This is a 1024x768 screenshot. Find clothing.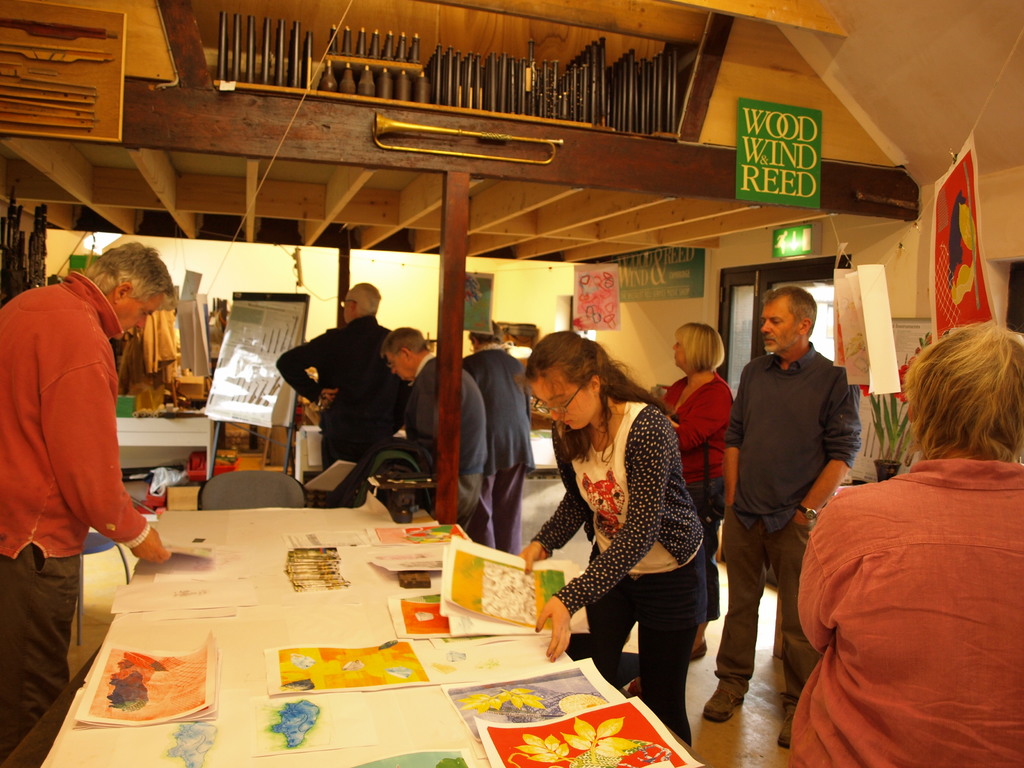
Bounding box: <bbox>275, 316, 419, 498</bbox>.
